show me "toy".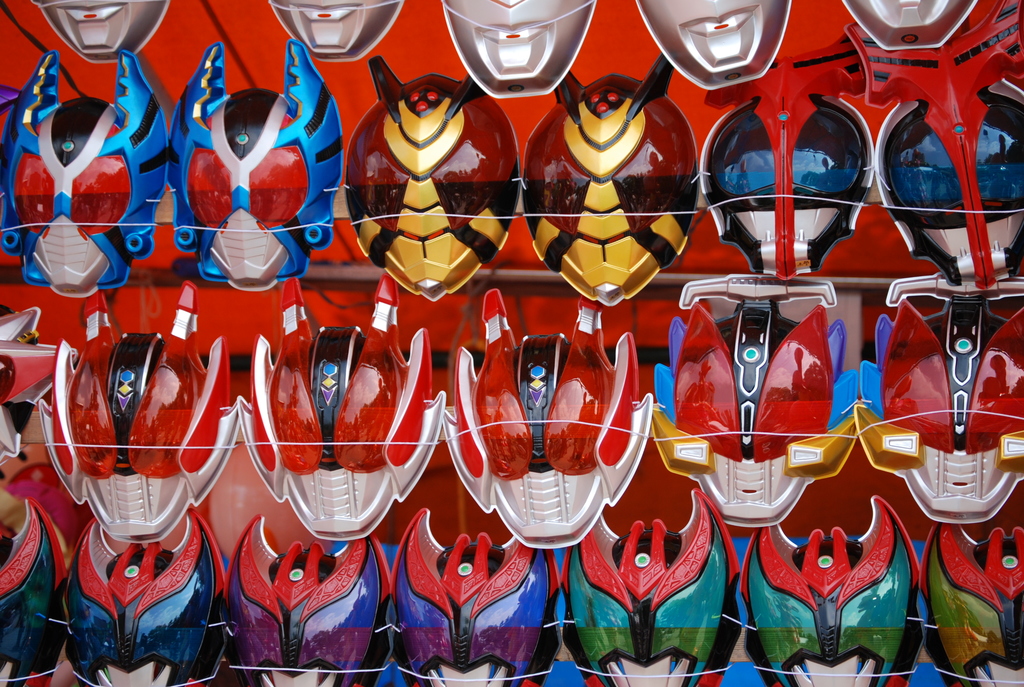
"toy" is here: <bbox>56, 507, 239, 686</bbox>.
